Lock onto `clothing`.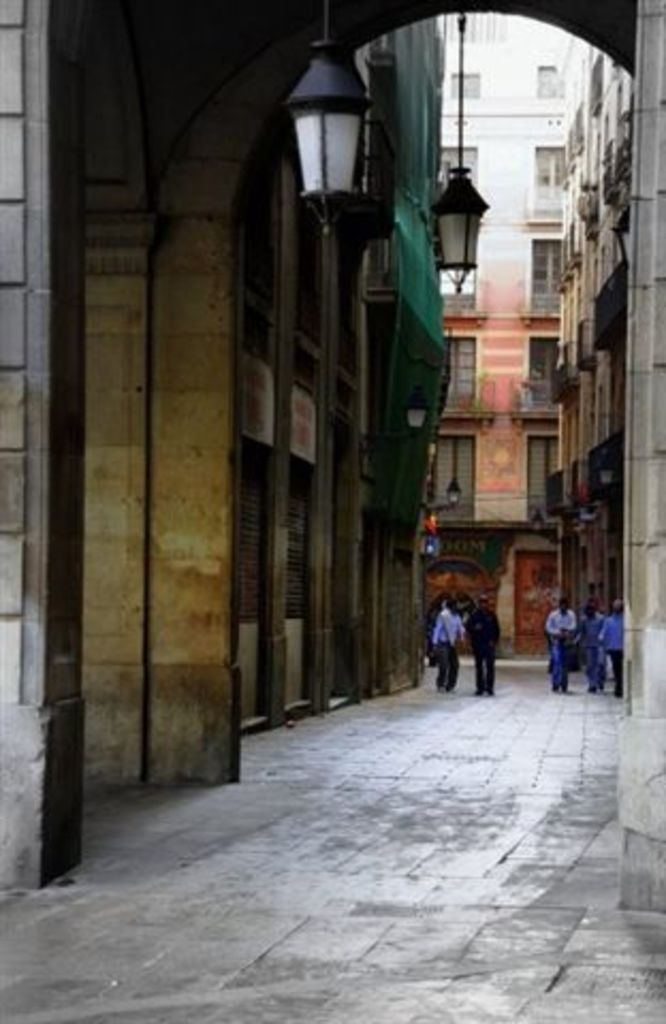
Locked: bbox=(596, 606, 625, 695).
